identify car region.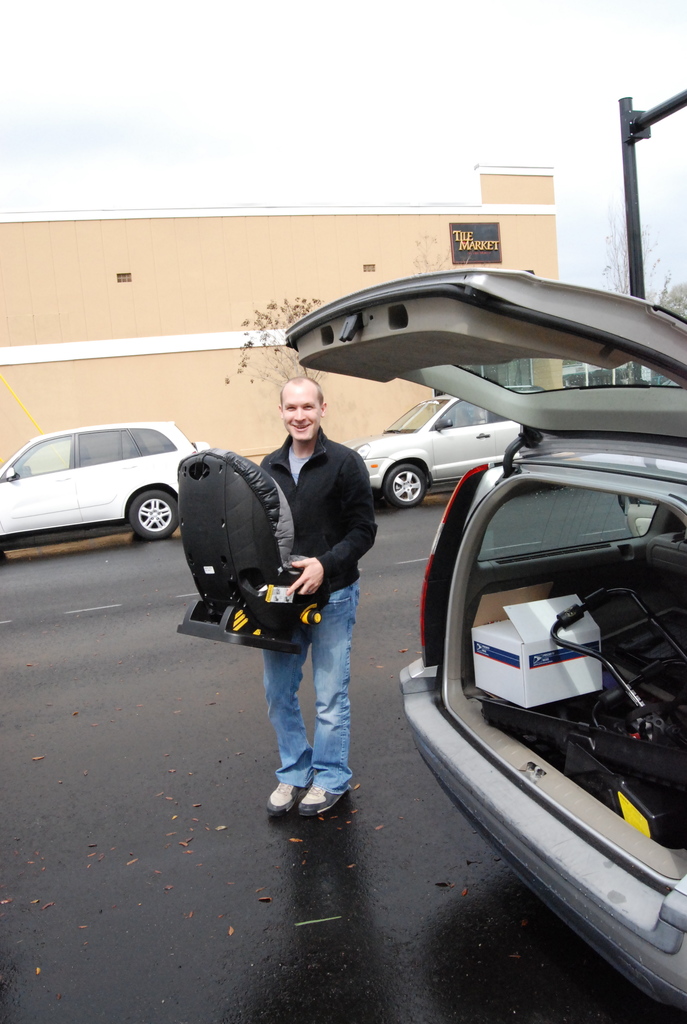
Region: bbox=[0, 426, 197, 556].
